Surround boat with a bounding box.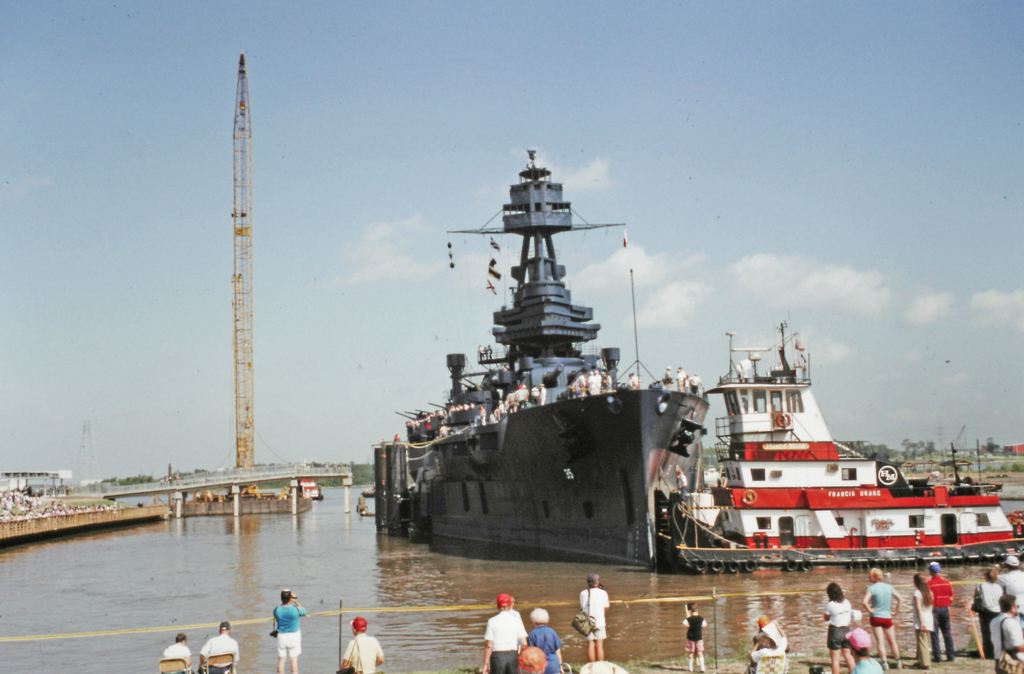
bbox=[679, 316, 1023, 572].
